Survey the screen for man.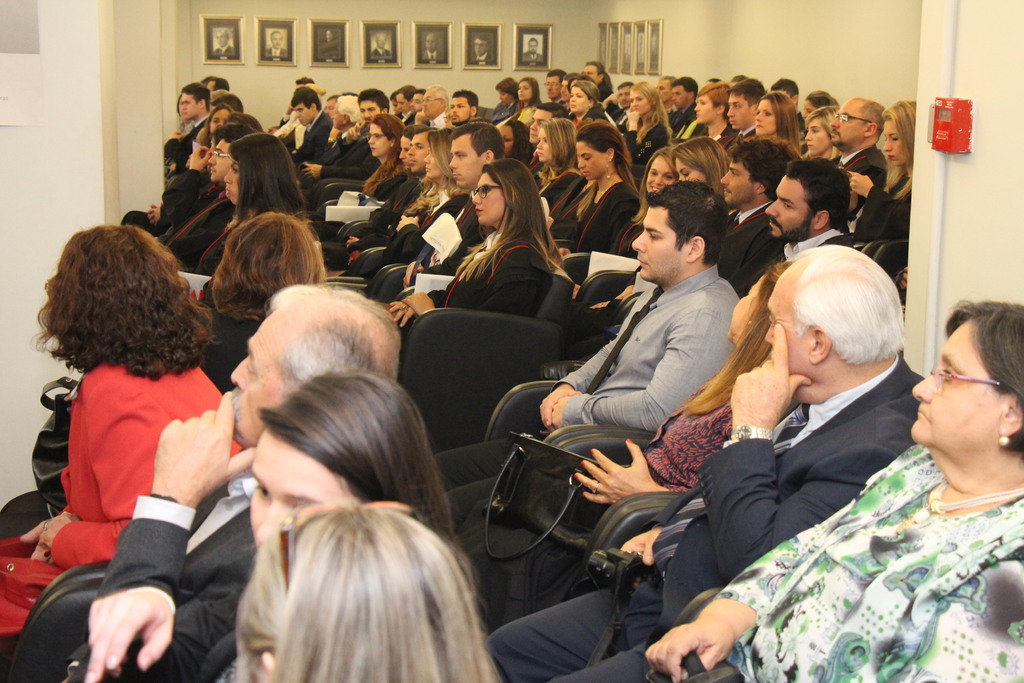
Survey found: locate(337, 129, 434, 280).
